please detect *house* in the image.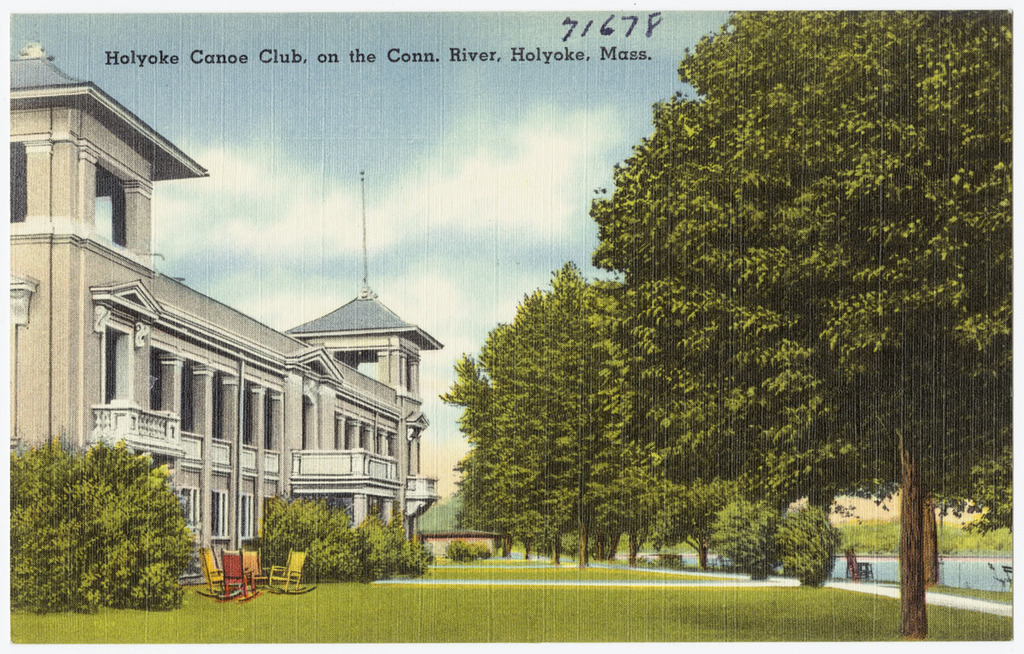
crop(13, 38, 443, 584).
